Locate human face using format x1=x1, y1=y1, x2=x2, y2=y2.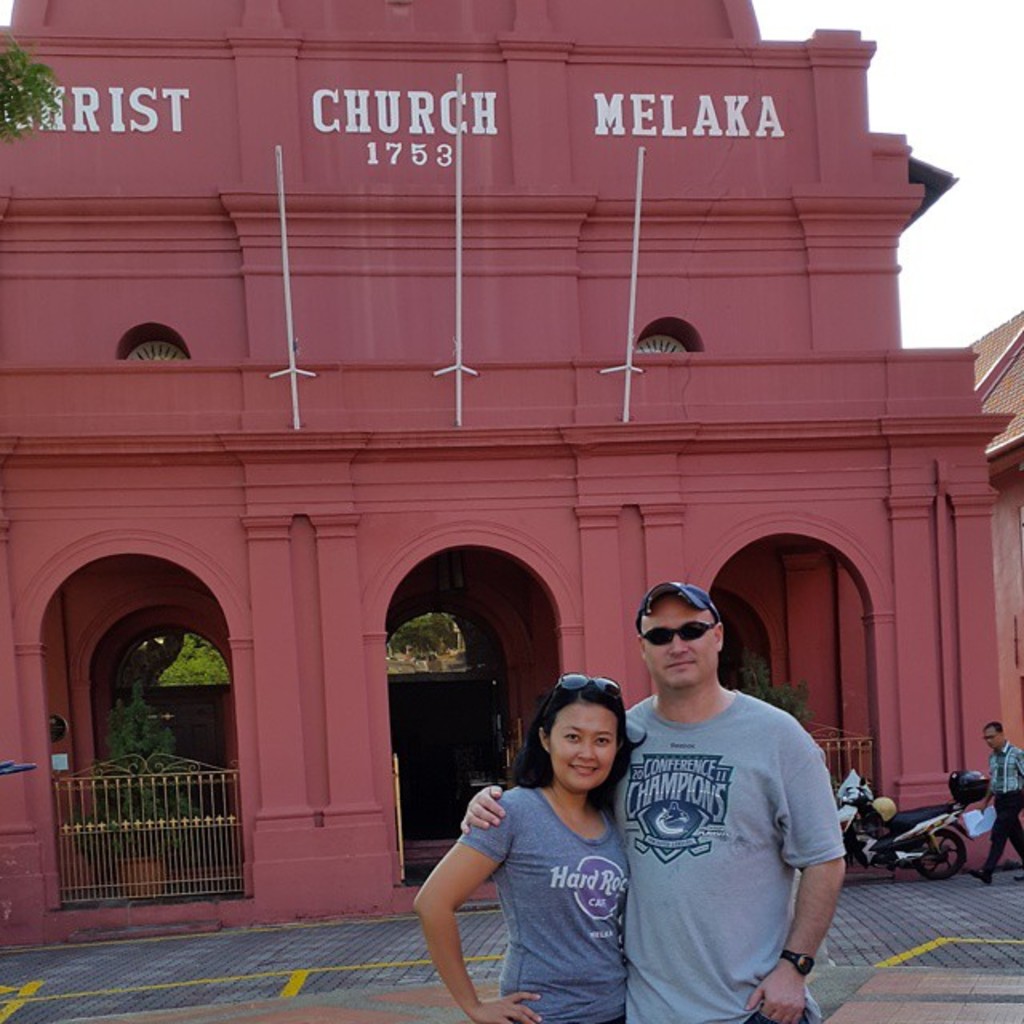
x1=544, y1=704, x2=618, y2=794.
